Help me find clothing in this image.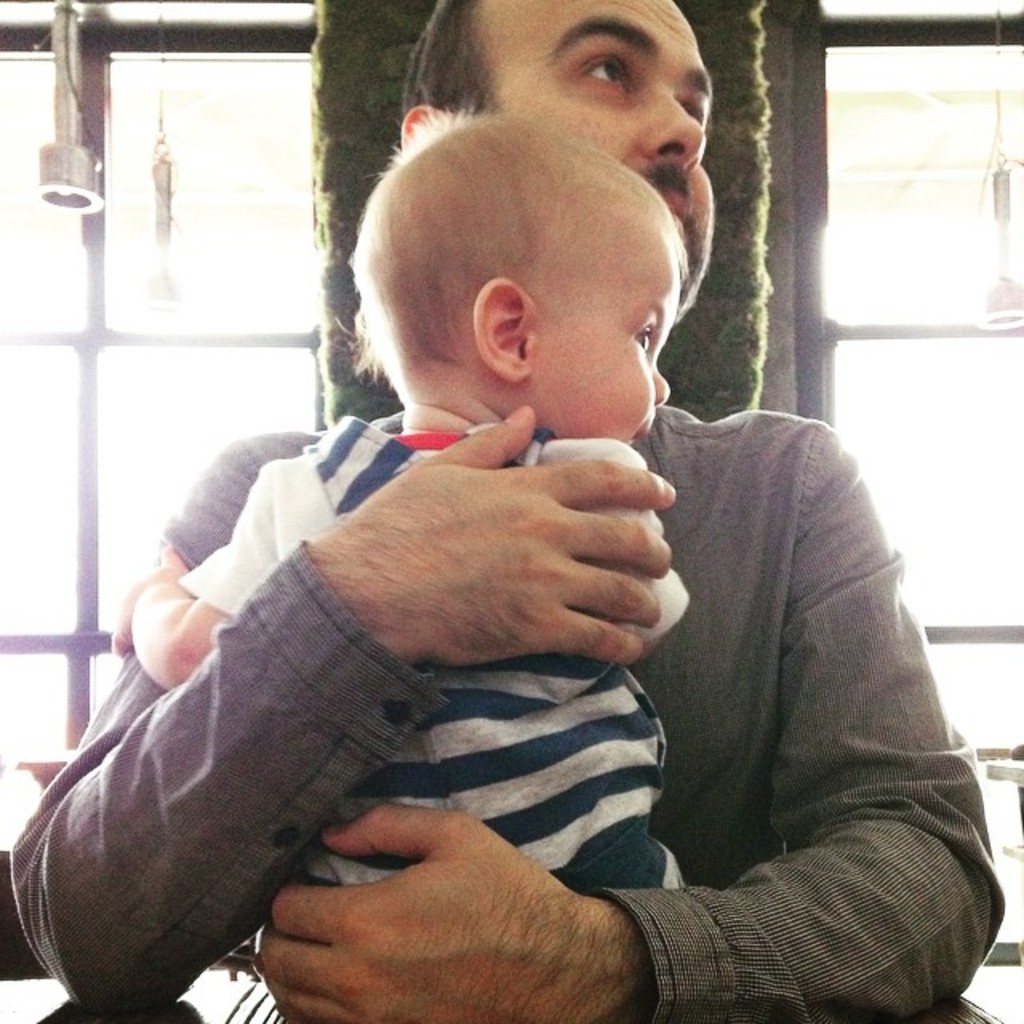
Found it: 186 414 690 899.
